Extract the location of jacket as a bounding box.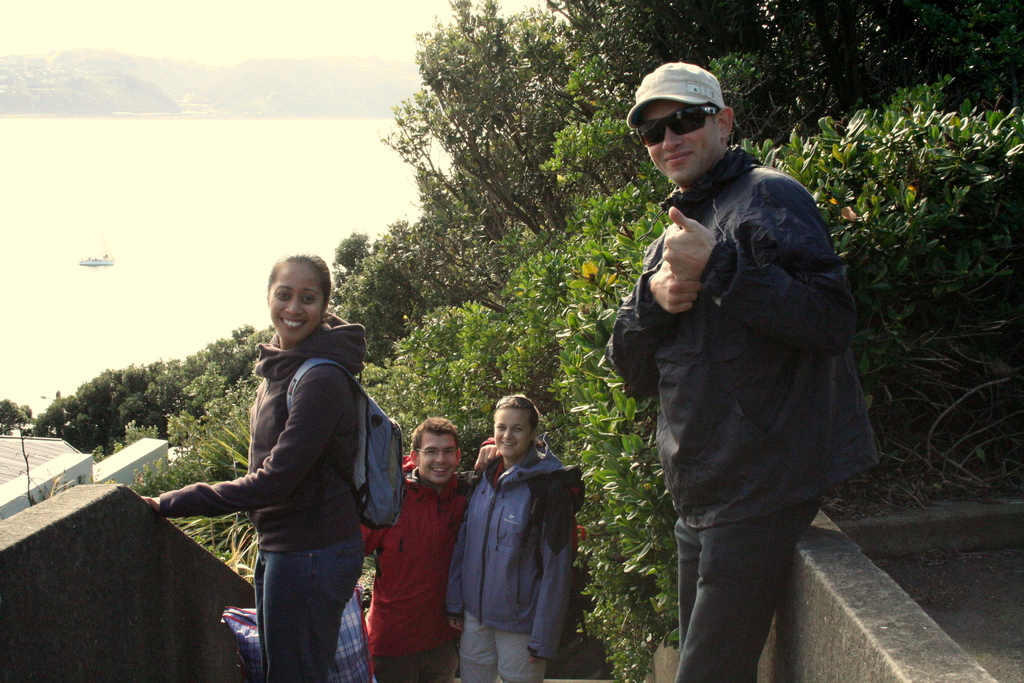
<box>607,145,900,548</box>.
